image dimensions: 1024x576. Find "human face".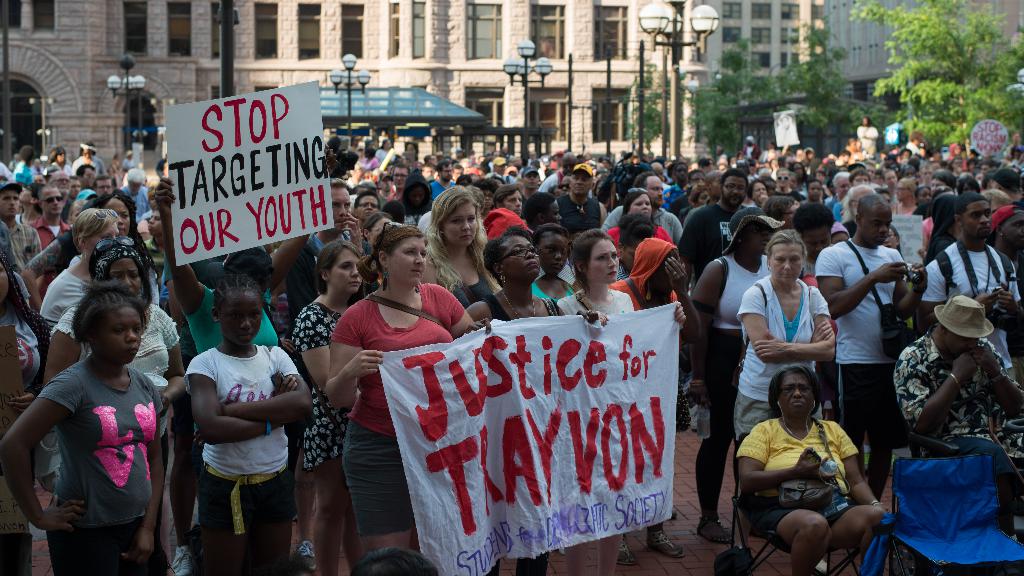
[x1=808, y1=184, x2=822, y2=198].
